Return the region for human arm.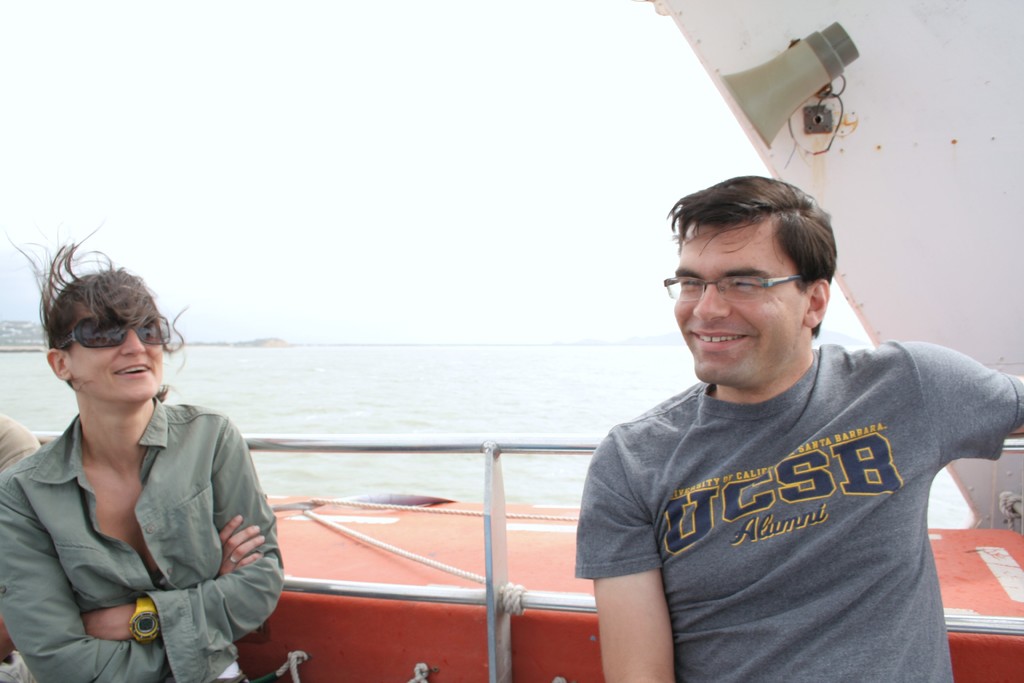
crop(0, 499, 264, 682).
